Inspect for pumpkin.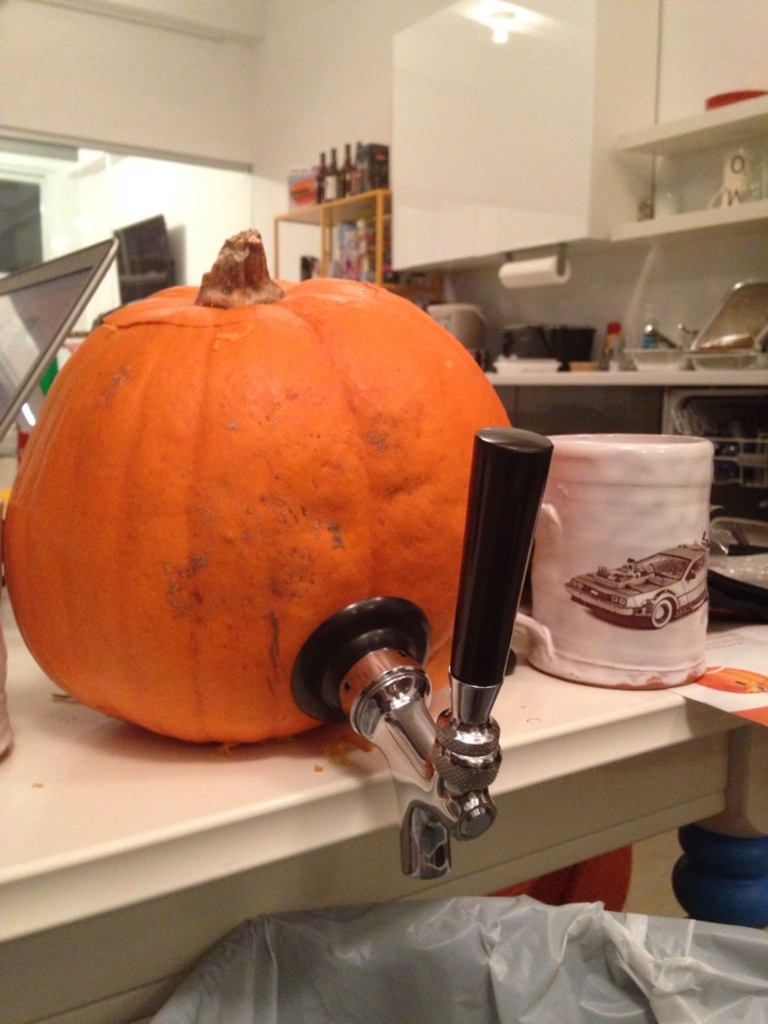
Inspection: [x1=0, y1=231, x2=519, y2=747].
